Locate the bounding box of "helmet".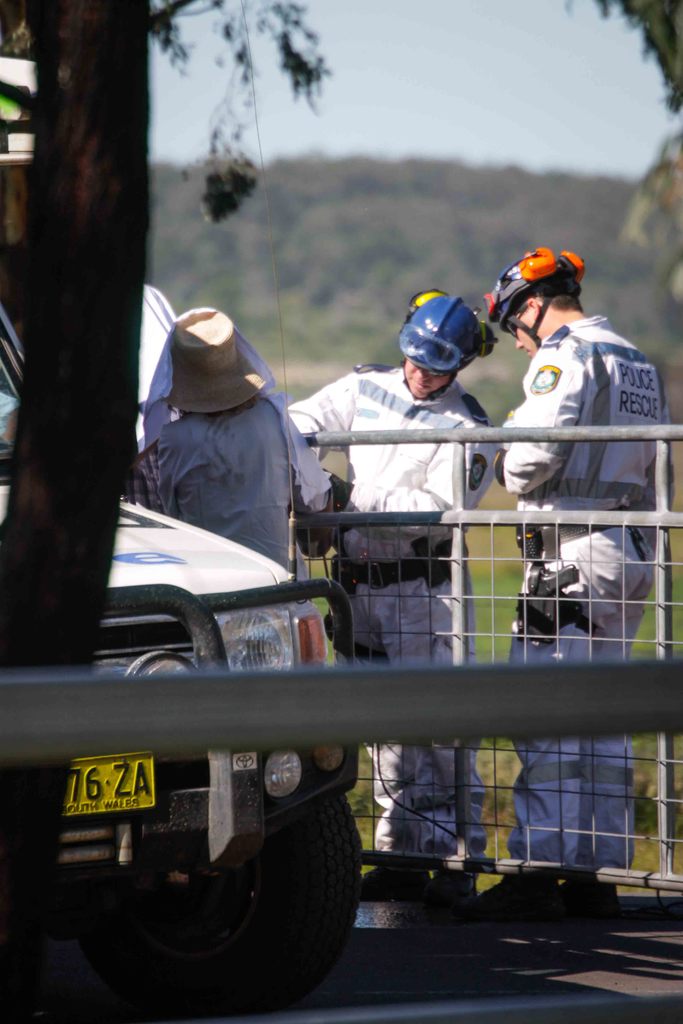
Bounding box: bbox=(391, 288, 501, 409).
